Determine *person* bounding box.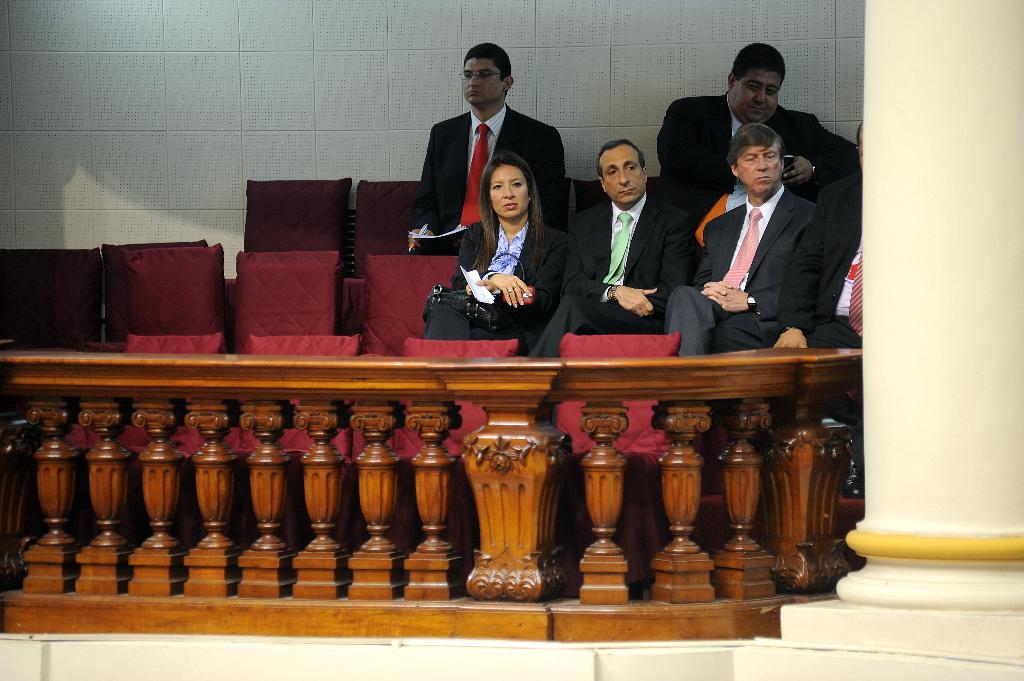
Determined: bbox=(763, 182, 878, 364).
